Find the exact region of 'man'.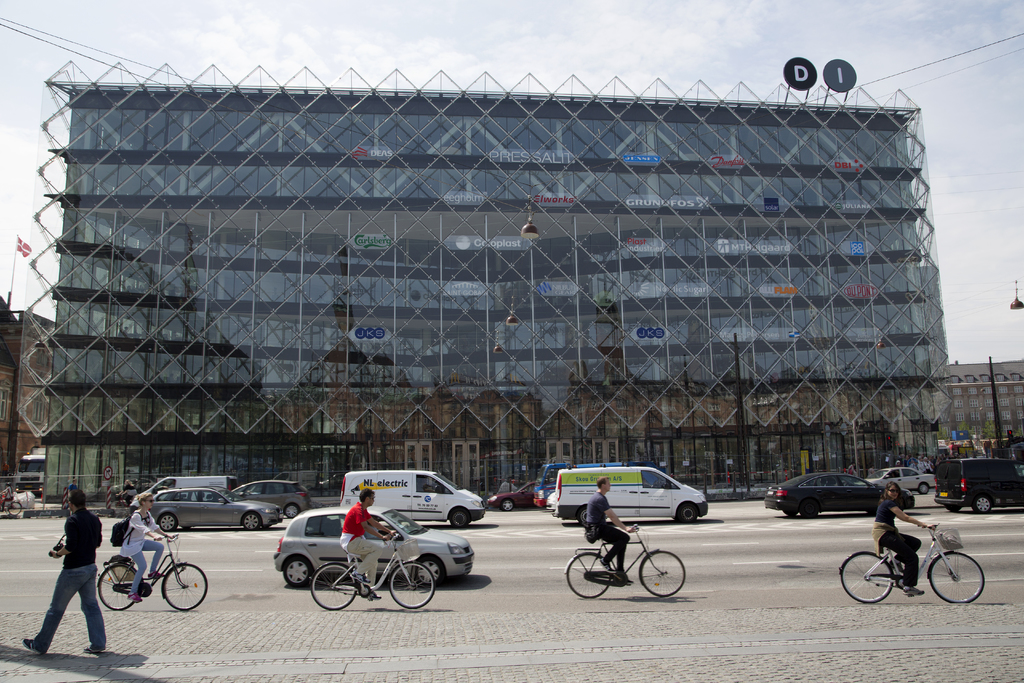
Exact region: 870:482:934:600.
